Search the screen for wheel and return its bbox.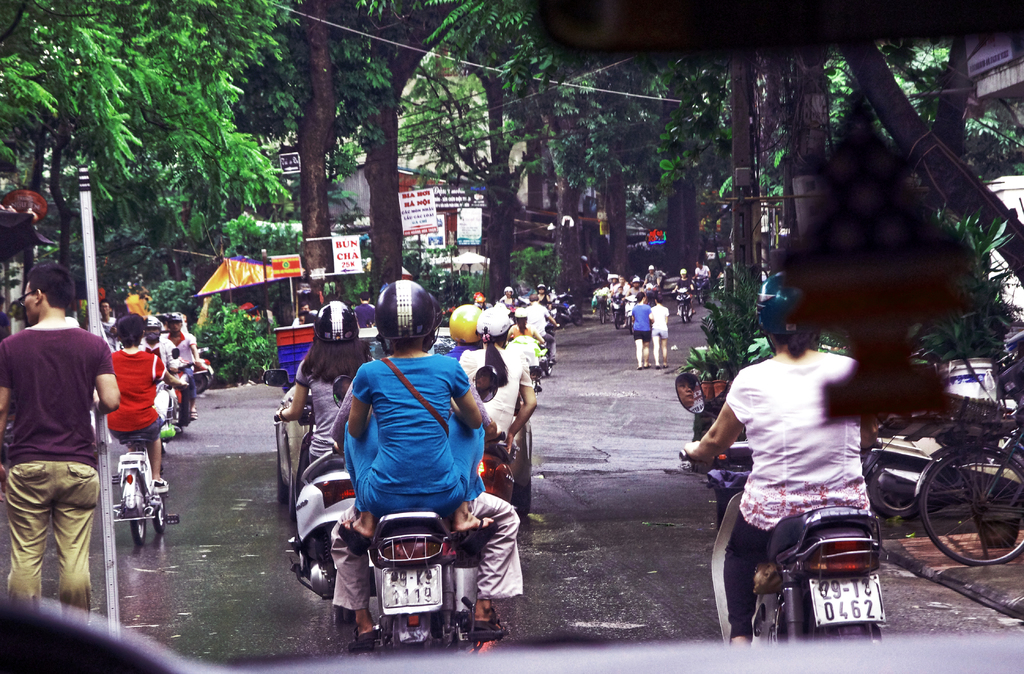
Found: 678,293,694,326.
